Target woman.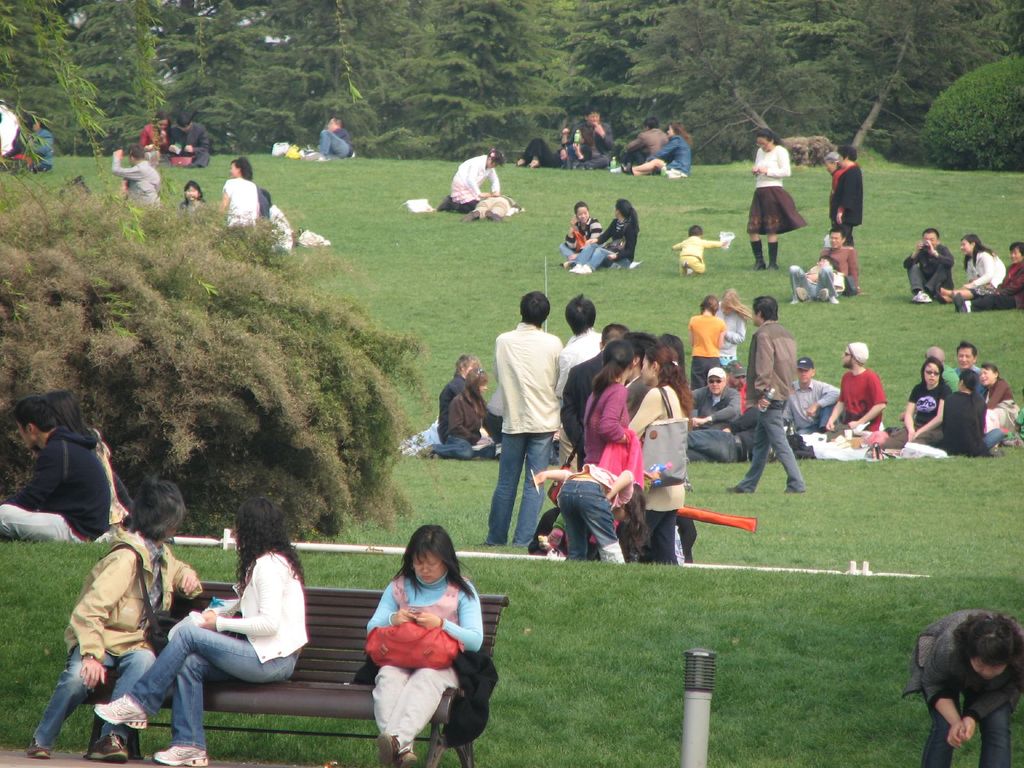
Target region: 438, 148, 500, 213.
